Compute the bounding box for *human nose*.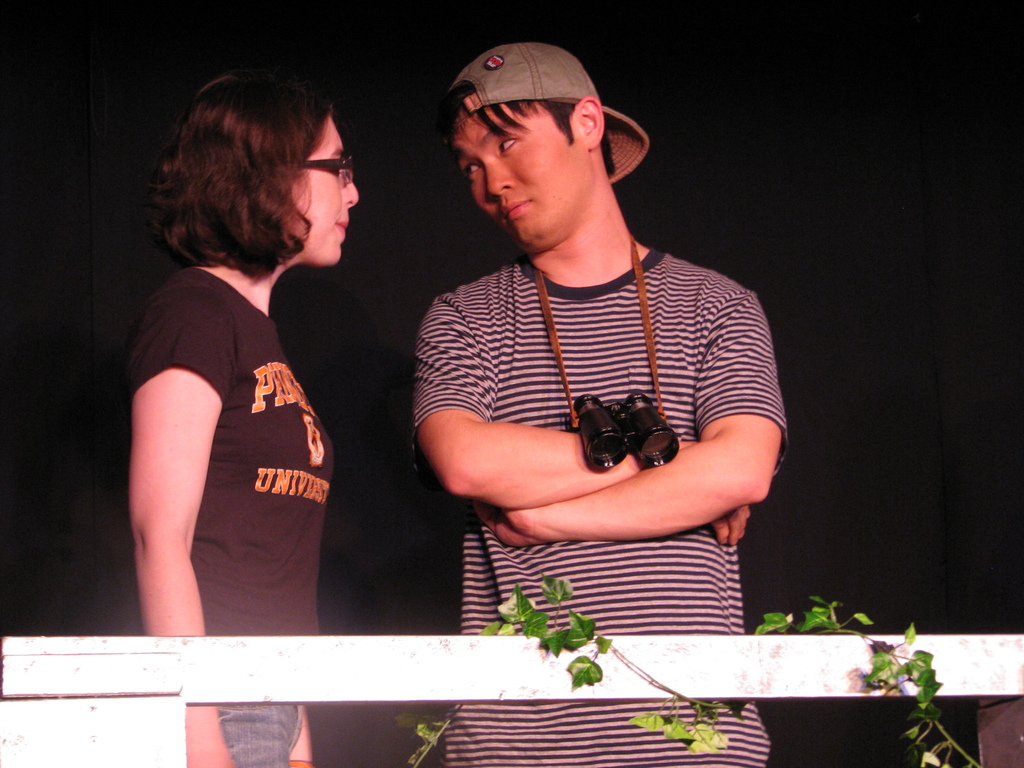
[left=484, top=161, right=512, bottom=196].
